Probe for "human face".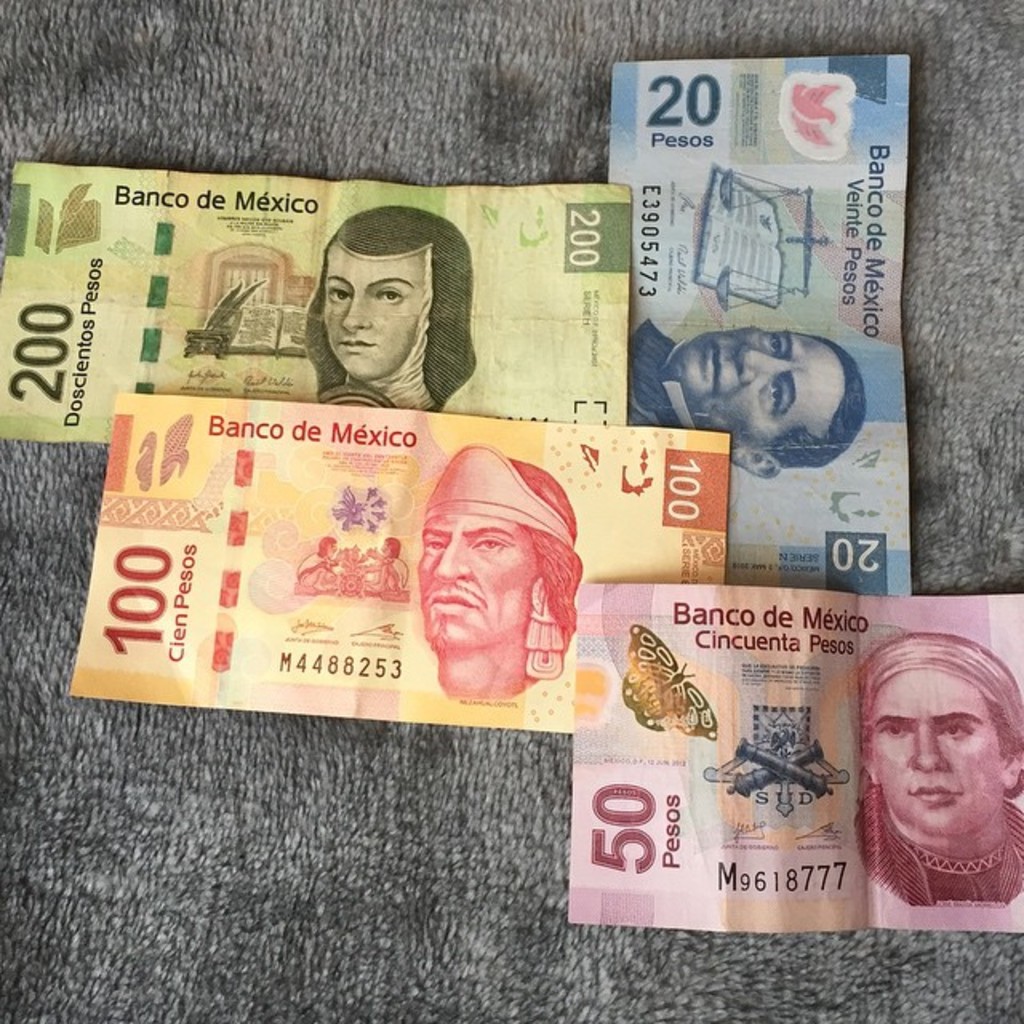
Probe result: 867/677/1003/845.
